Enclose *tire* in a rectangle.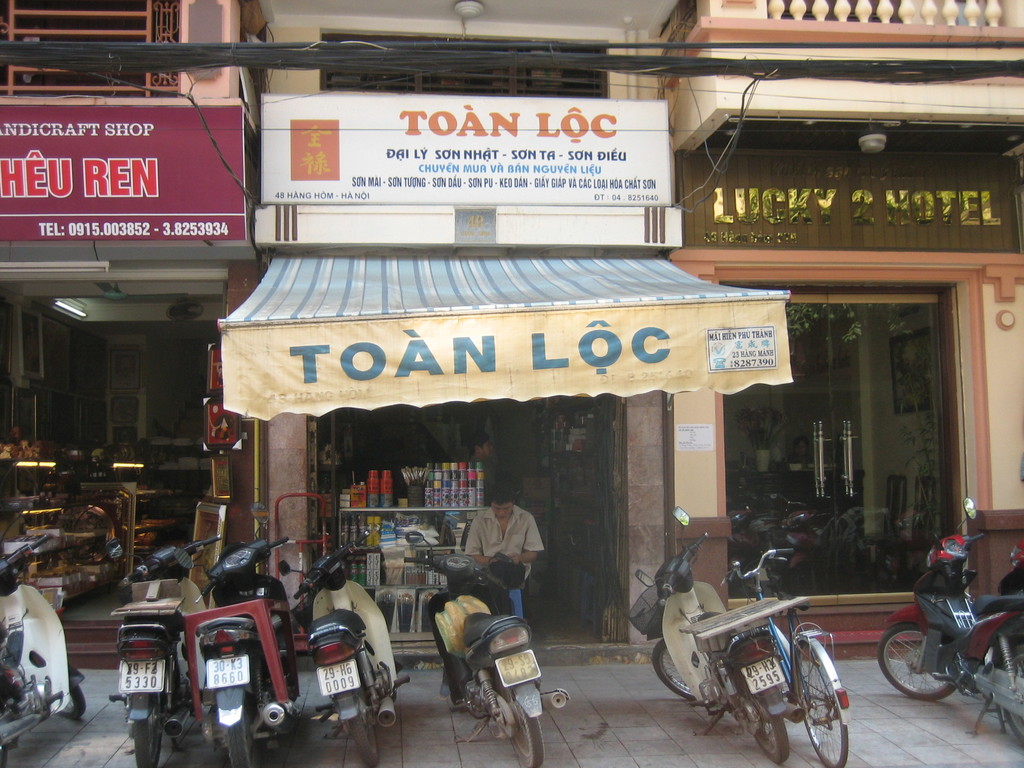
bbox=[229, 712, 254, 767].
